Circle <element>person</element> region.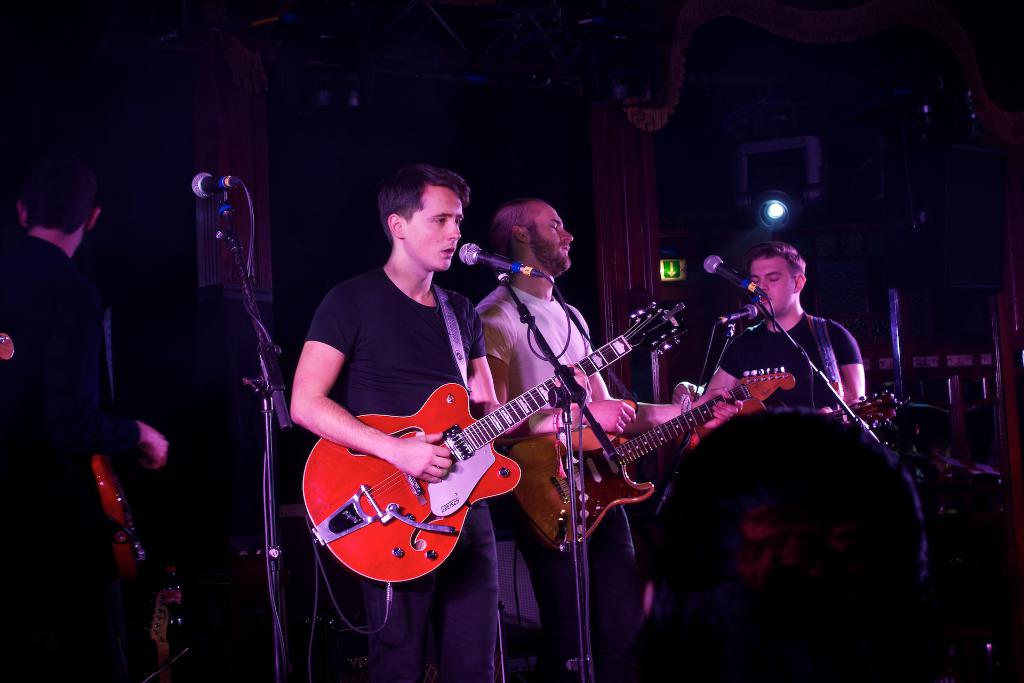
Region: {"left": 286, "top": 160, "right": 591, "bottom": 682}.
